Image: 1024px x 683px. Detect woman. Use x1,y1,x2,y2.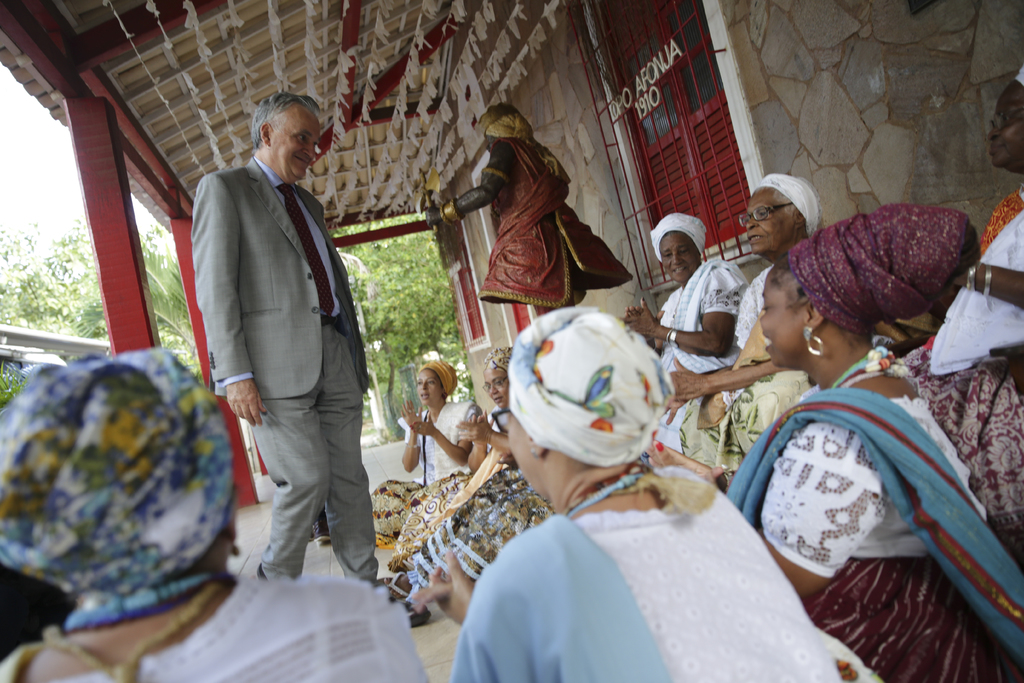
630,208,752,374.
